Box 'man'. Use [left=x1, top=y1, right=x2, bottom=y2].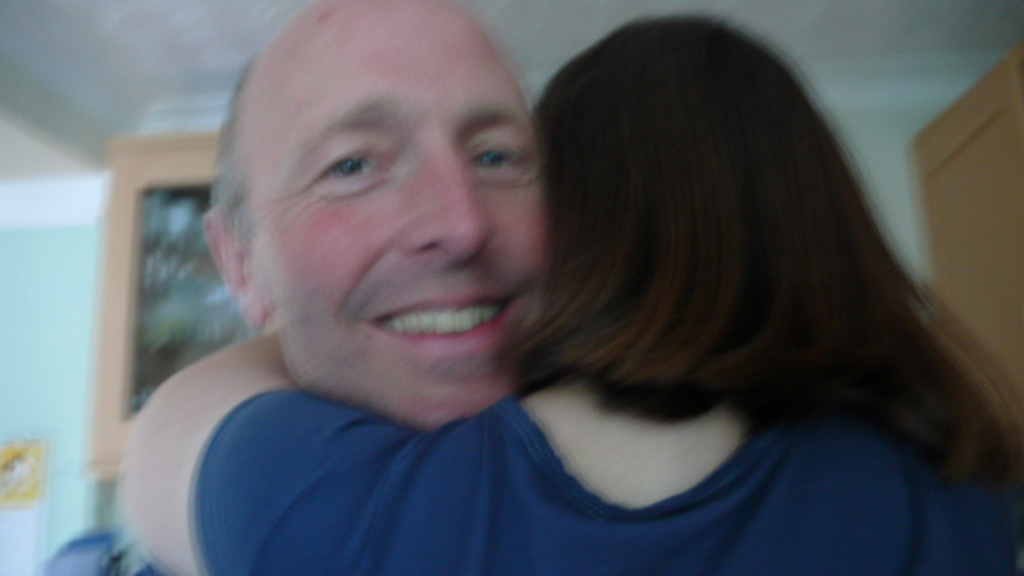
[left=27, top=0, right=561, bottom=575].
